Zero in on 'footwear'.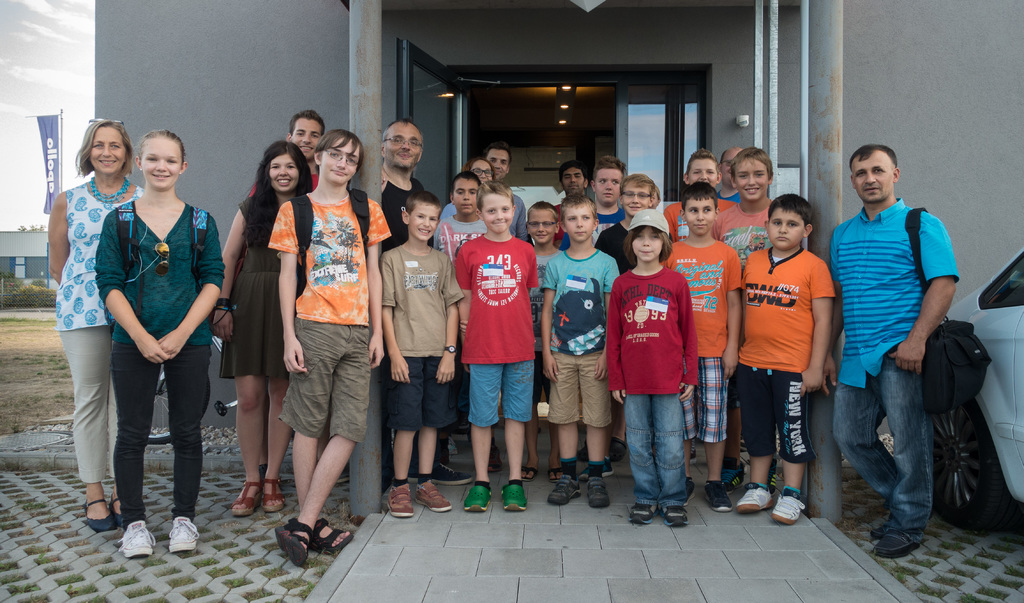
Zeroed in: bbox=(111, 494, 143, 524).
